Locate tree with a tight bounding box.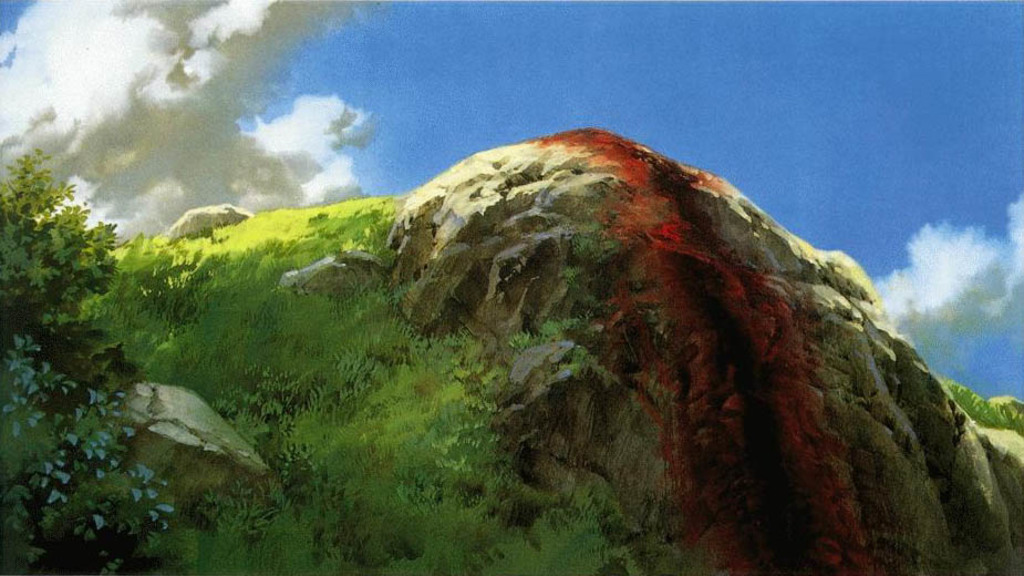
[0, 158, 130, 352].
